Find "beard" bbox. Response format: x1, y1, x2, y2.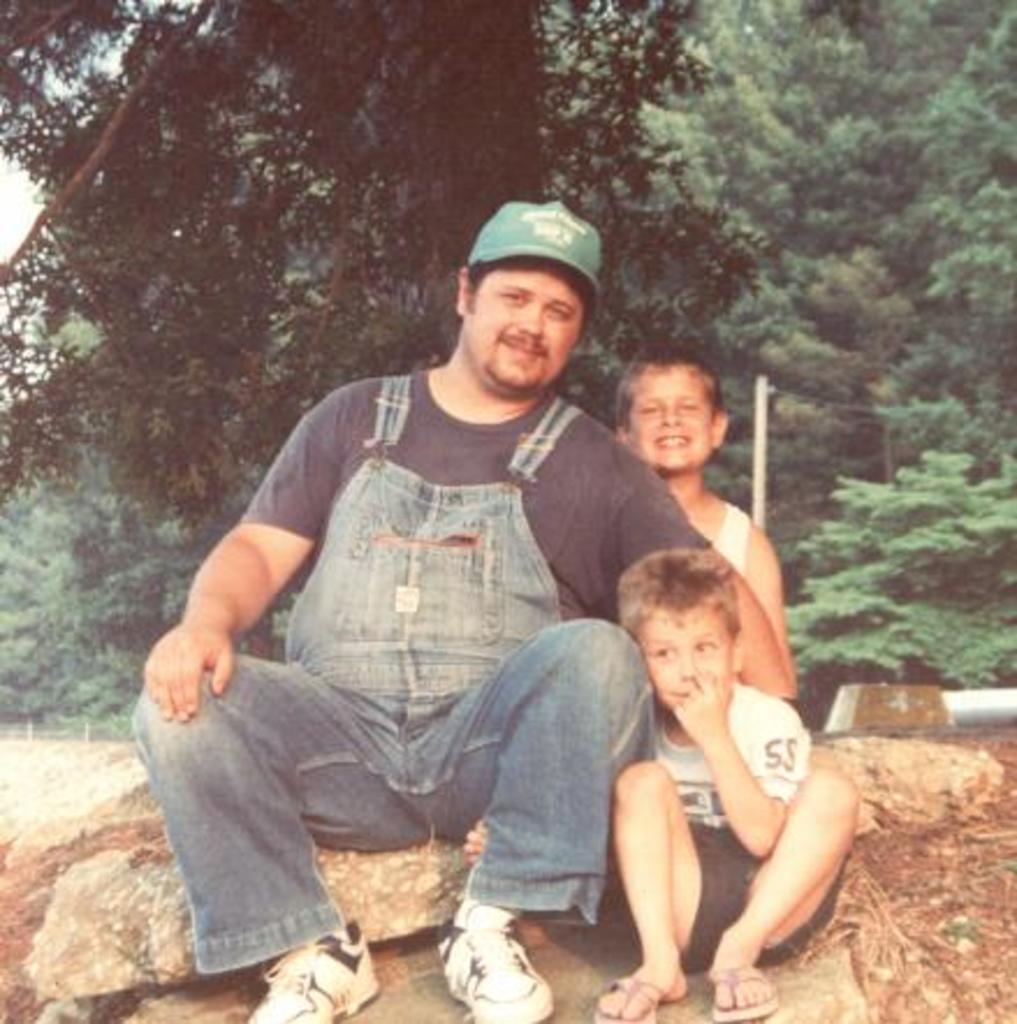
480, 348, 549, 396.
